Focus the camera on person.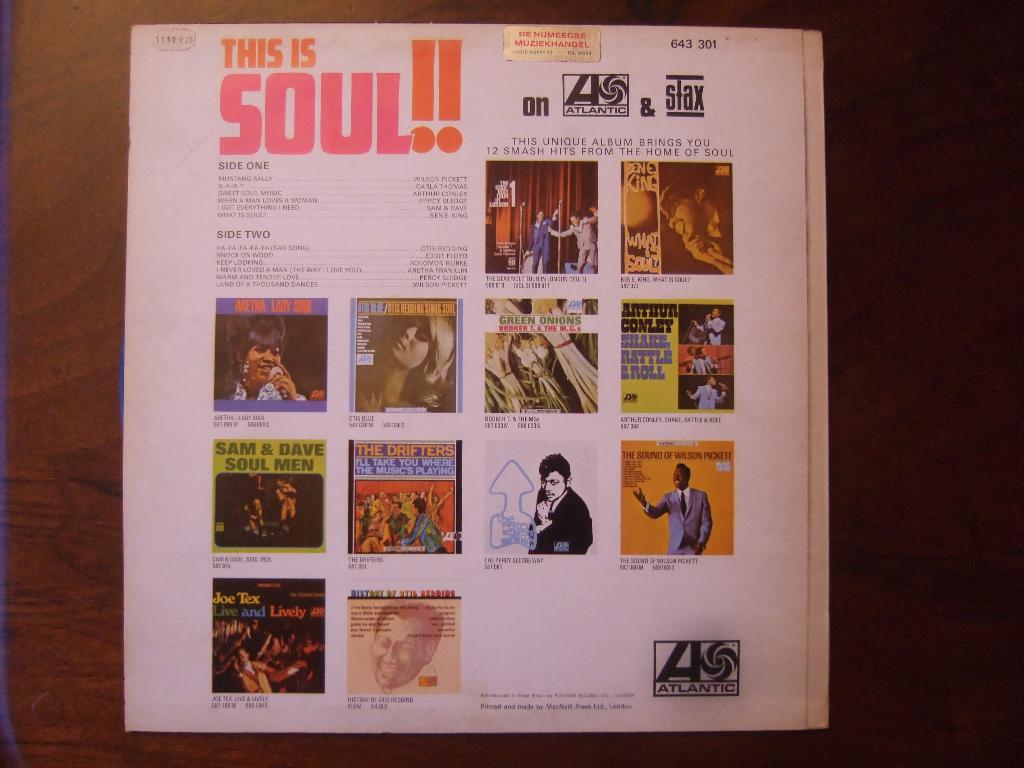
Focus region: (left=363, top=605, right=435, bottom=682).
